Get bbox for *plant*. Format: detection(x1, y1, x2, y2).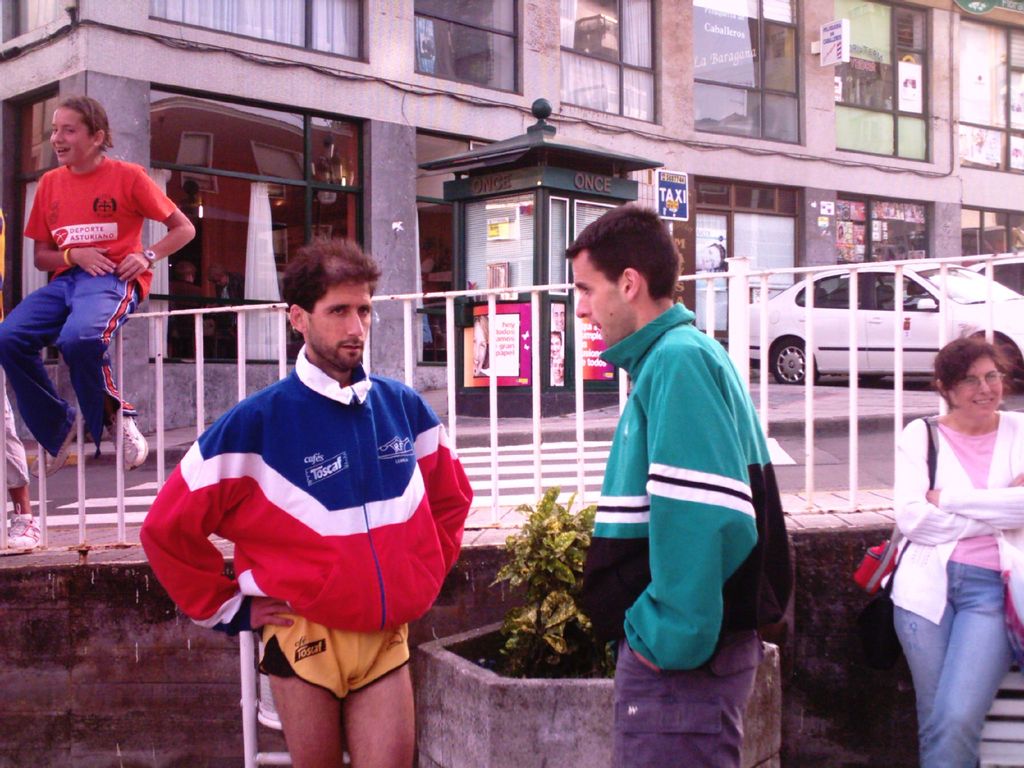
detection(449, 474, 618, 659).
